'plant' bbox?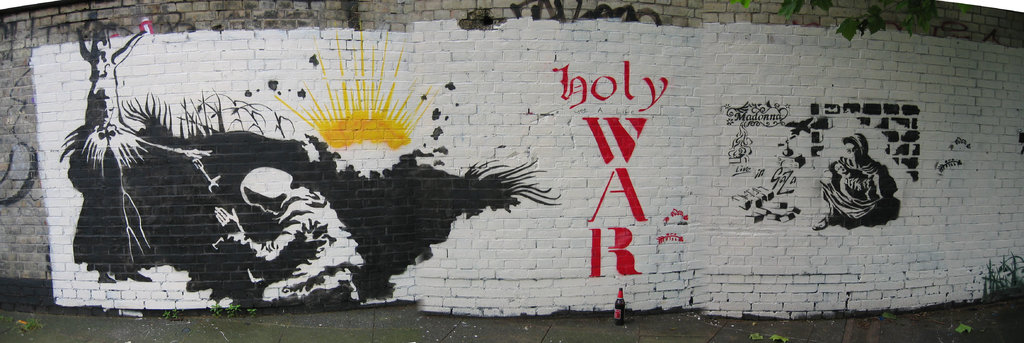
bbox=(161, 307, 185, 319)
